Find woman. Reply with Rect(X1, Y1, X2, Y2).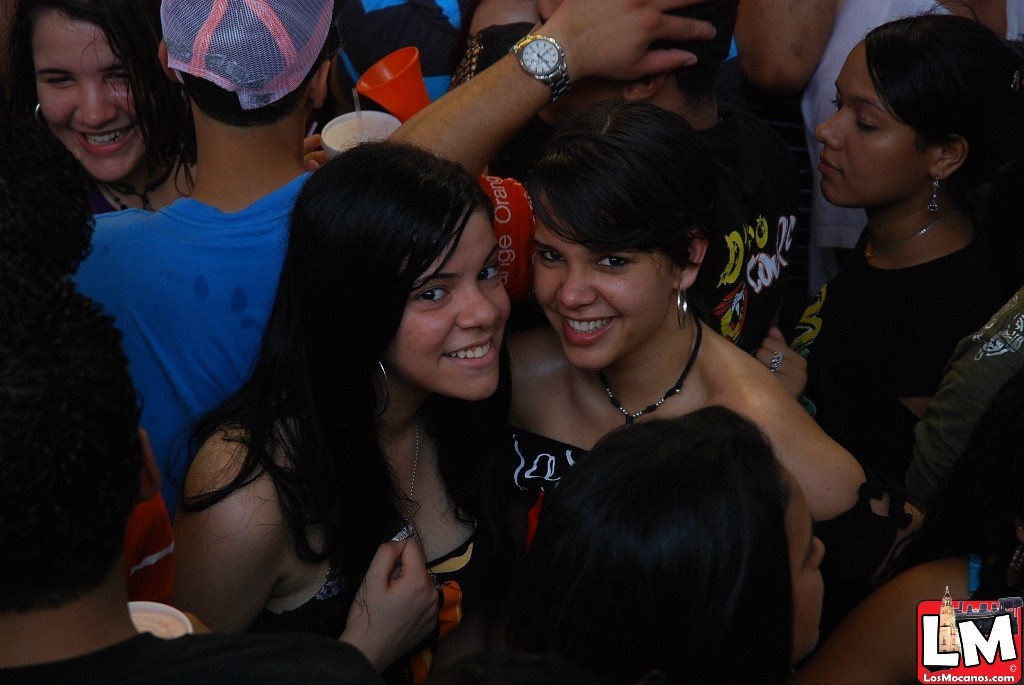
Rect(817, 374, 1023, 684).
